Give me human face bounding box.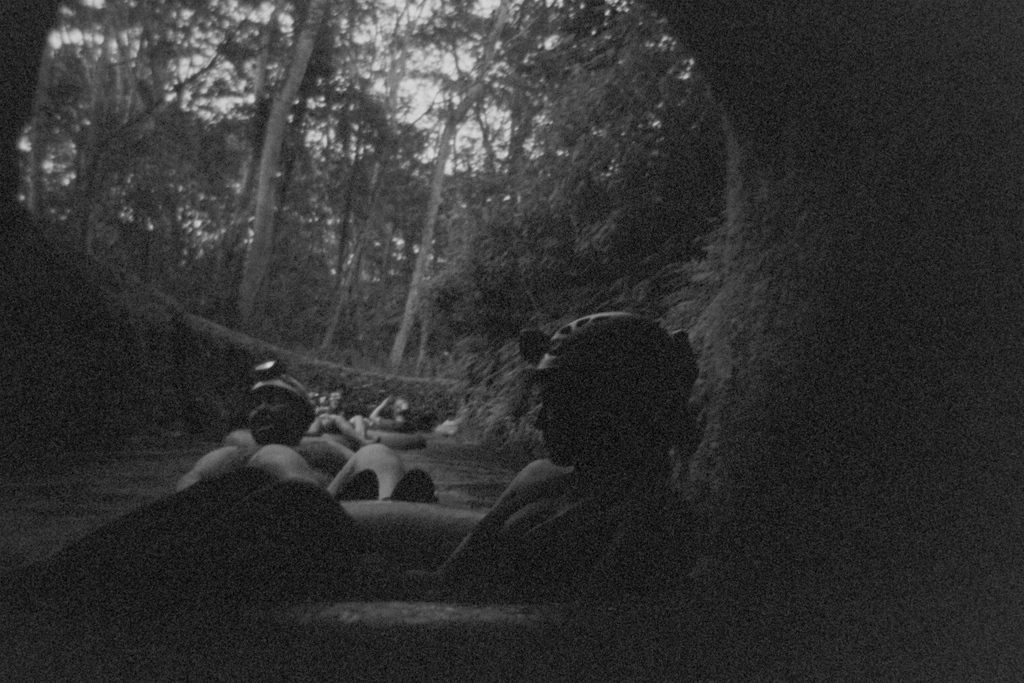
left=246, top=391, right=301, bottom=442.
